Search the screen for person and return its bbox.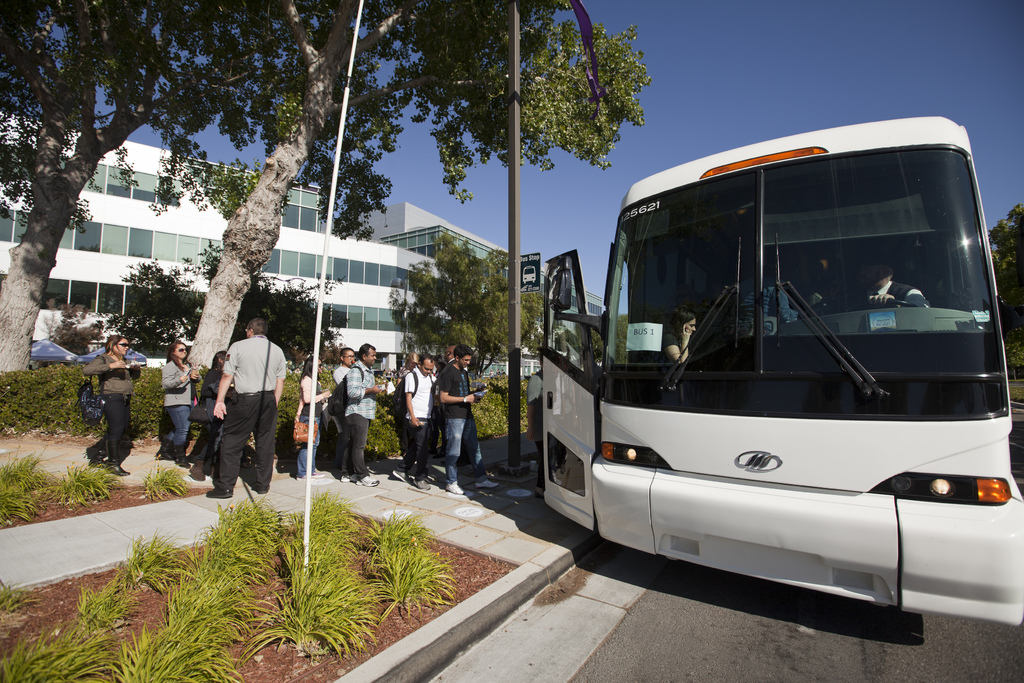
Found: x1=387 y1=349 x2=433 y2=489.
